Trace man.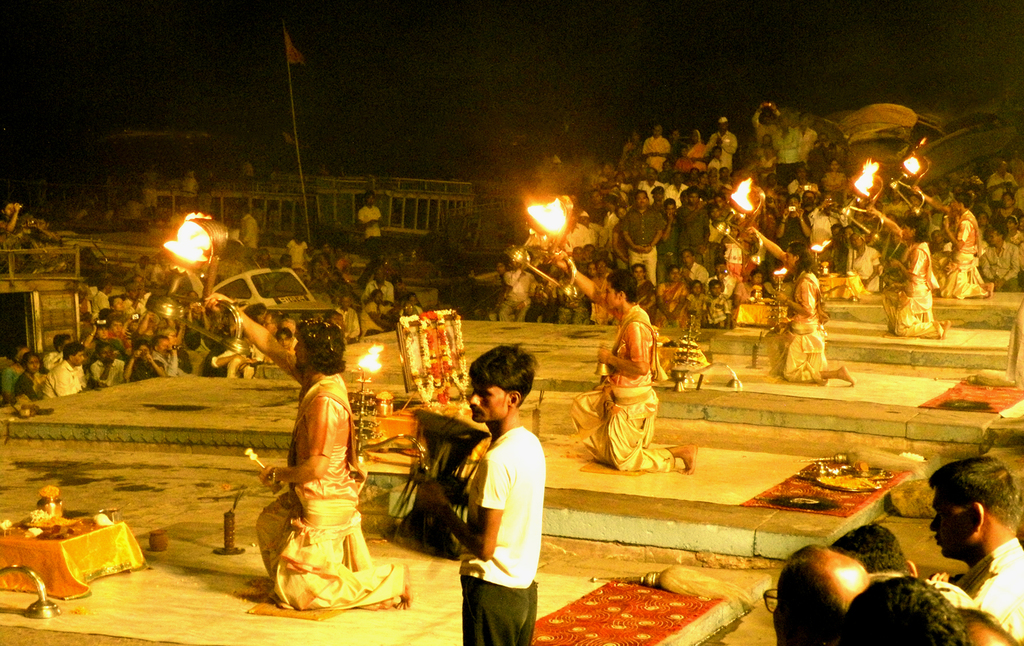
Traced to locate(197, 290, 417, 613).
